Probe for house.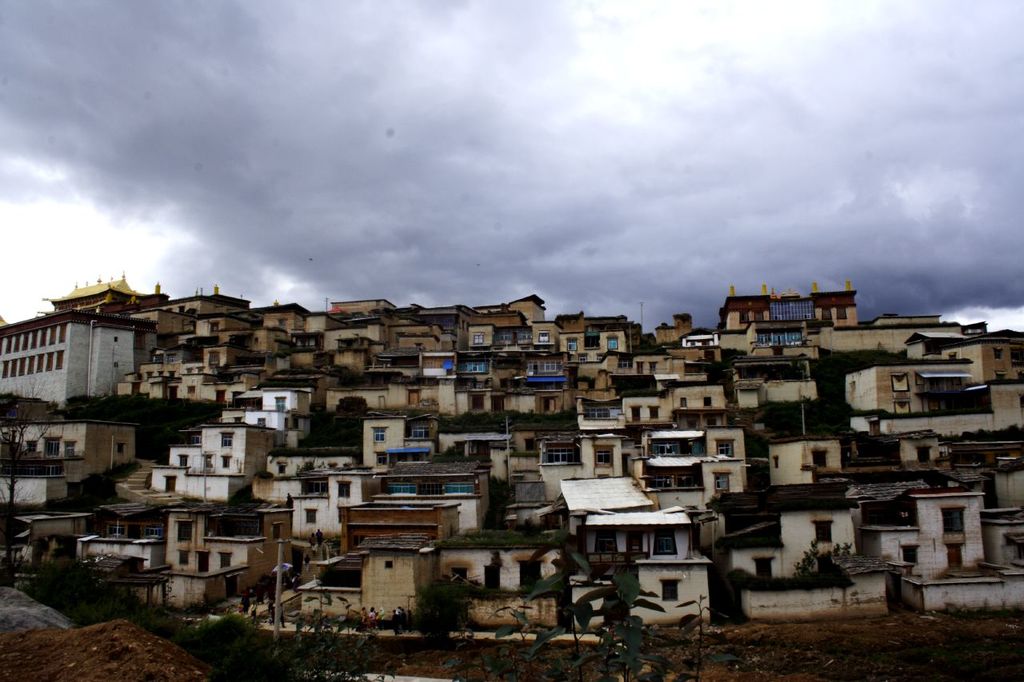
Probe result: (668, 406, 744, 426).
